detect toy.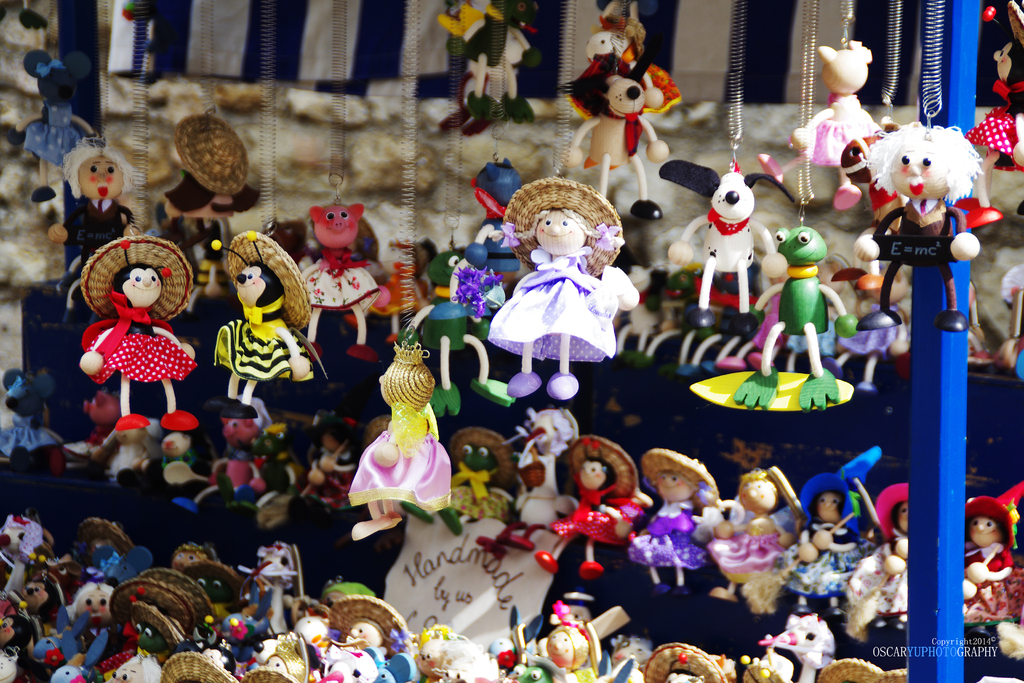
Detected at 352,322,452,547.
